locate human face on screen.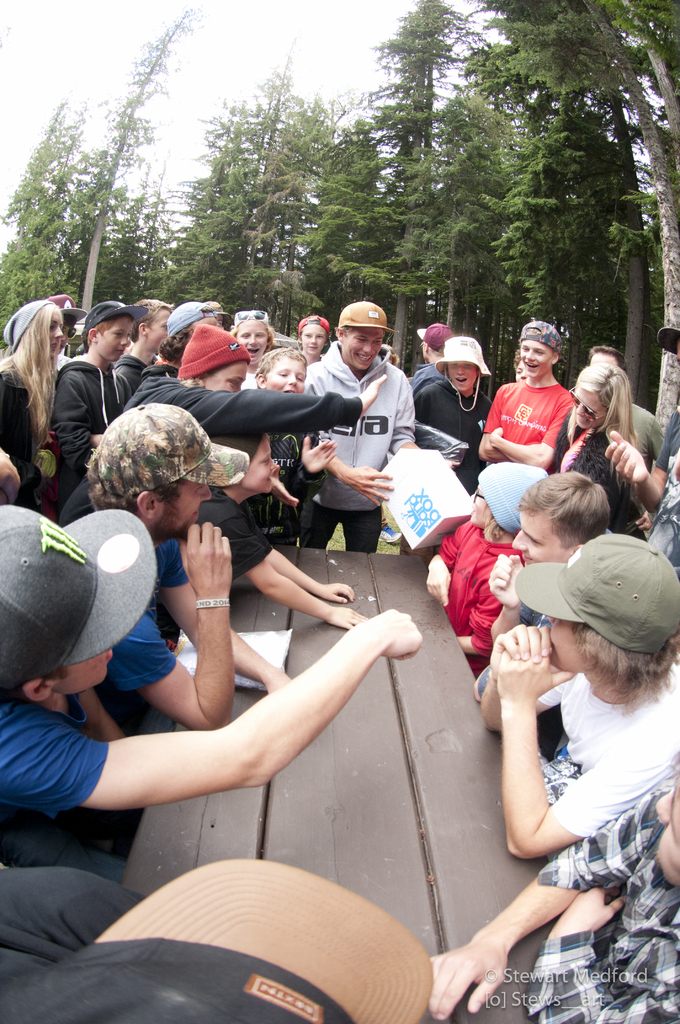
On screen at region(448, 363, 478, 387).
